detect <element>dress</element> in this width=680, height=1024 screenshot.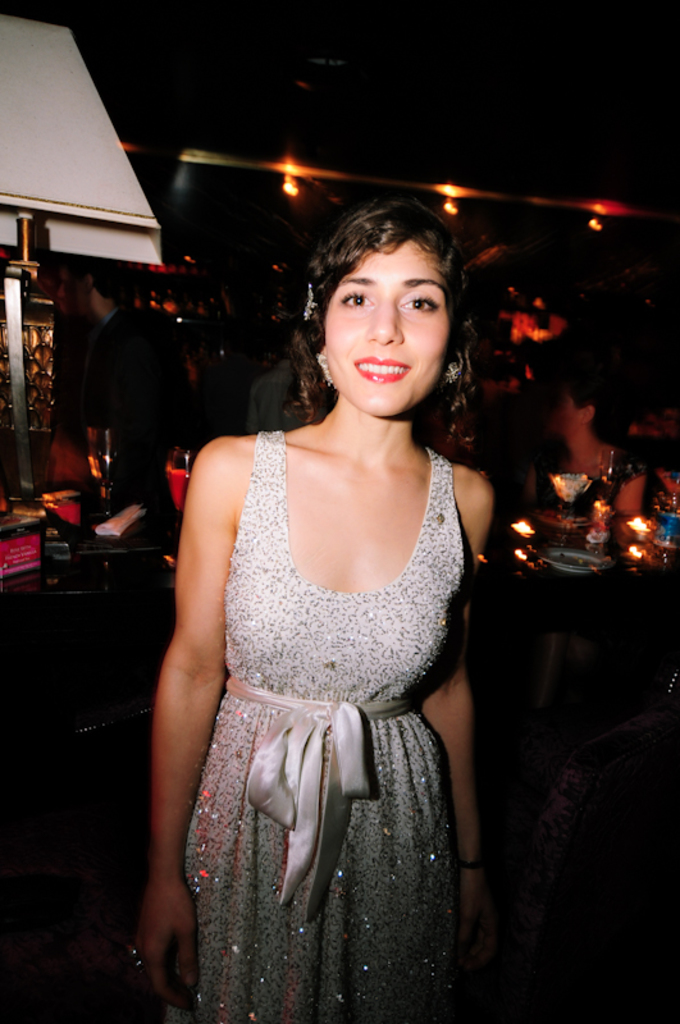
Detection: locate(165, 420, 462, 1023).
